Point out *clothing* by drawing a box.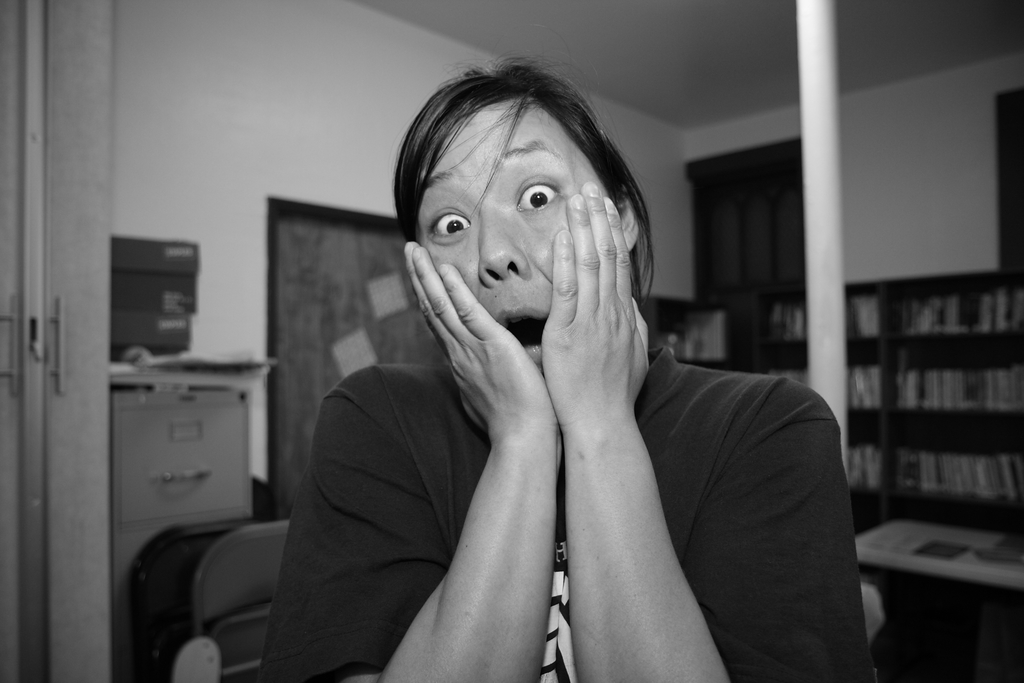
bbox=(257, 364, 869, 682).
